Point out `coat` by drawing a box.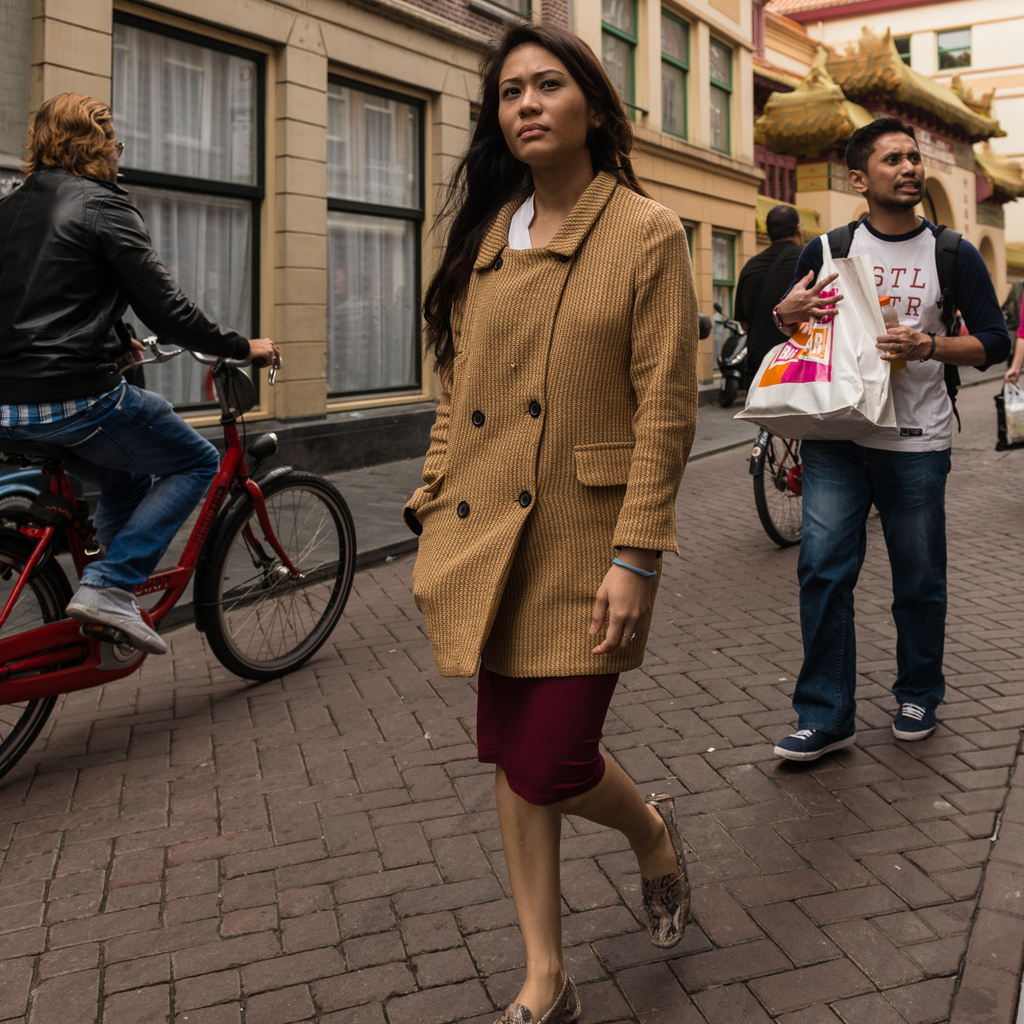
BBox(400, 153, 716, 718).
